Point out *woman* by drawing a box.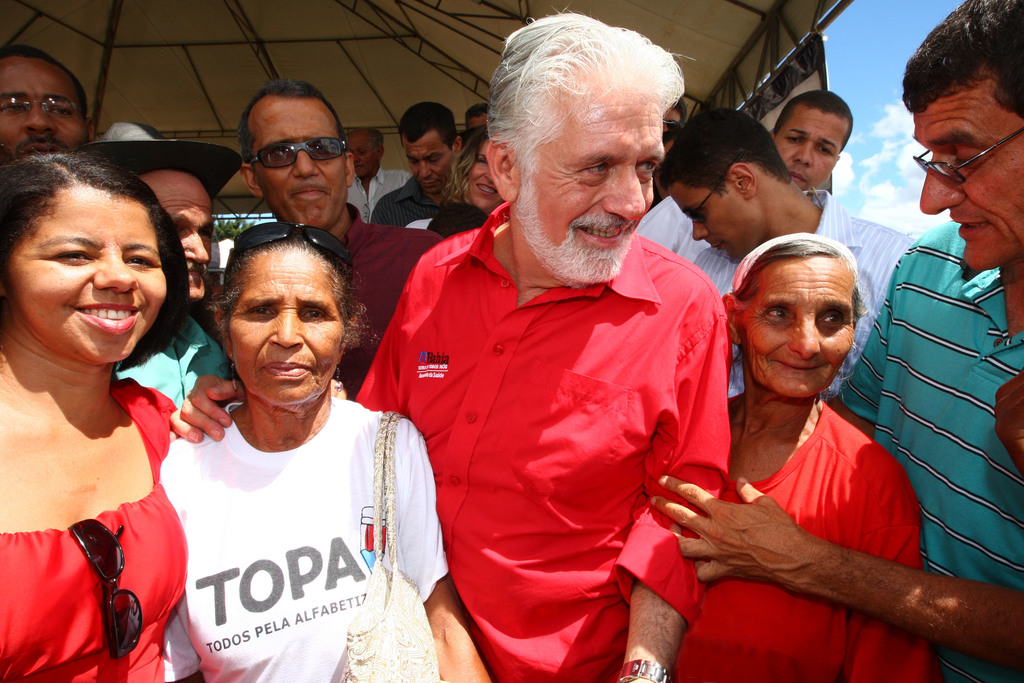
(0, 158, 212, 682).
